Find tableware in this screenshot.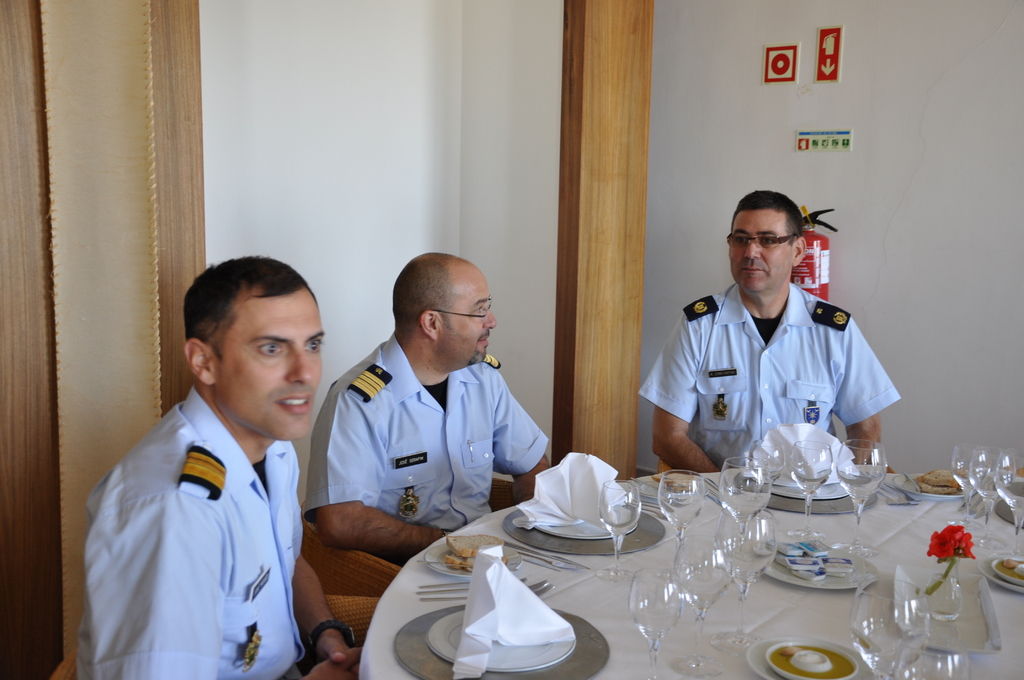
The bounding box for tableware is (left=766, top=543, right=876, bottom=587).
